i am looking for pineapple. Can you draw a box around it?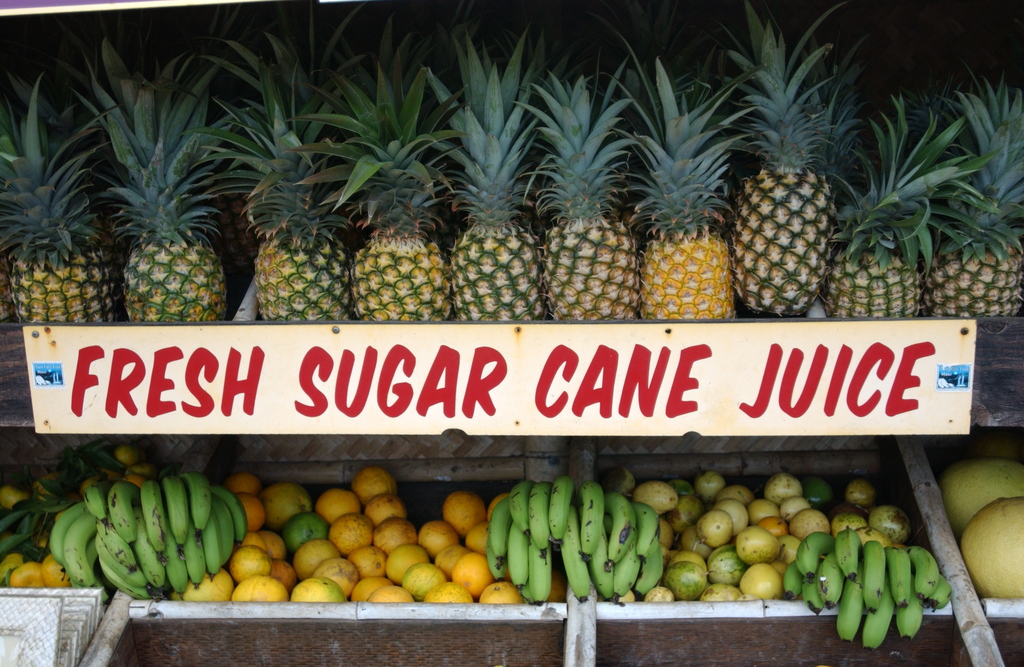
Sure, the bounding box is bbox=(921, 69, 1023, 312).
